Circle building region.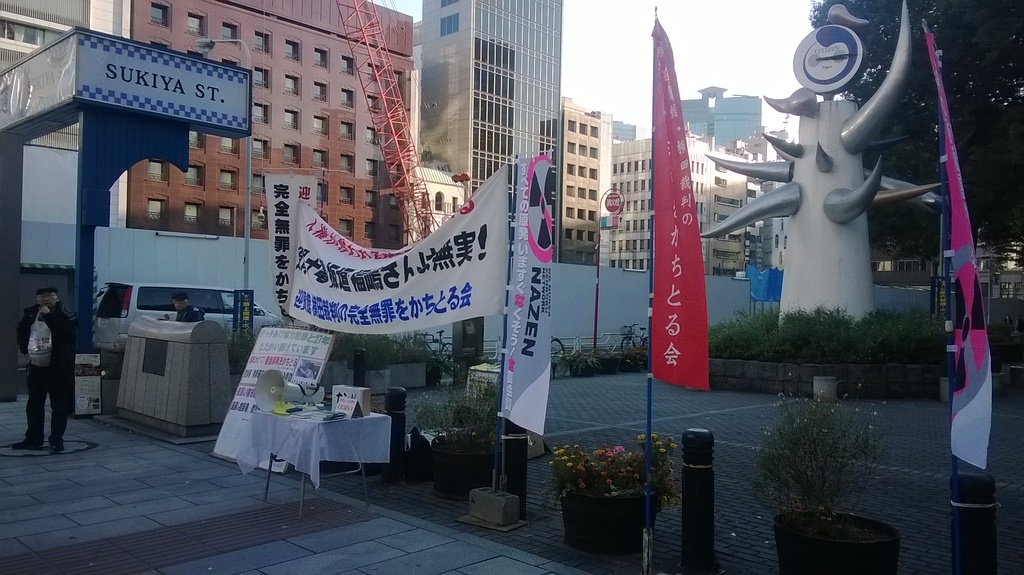
Region: x1=876, y1=244, x2=1023, y2=295.
